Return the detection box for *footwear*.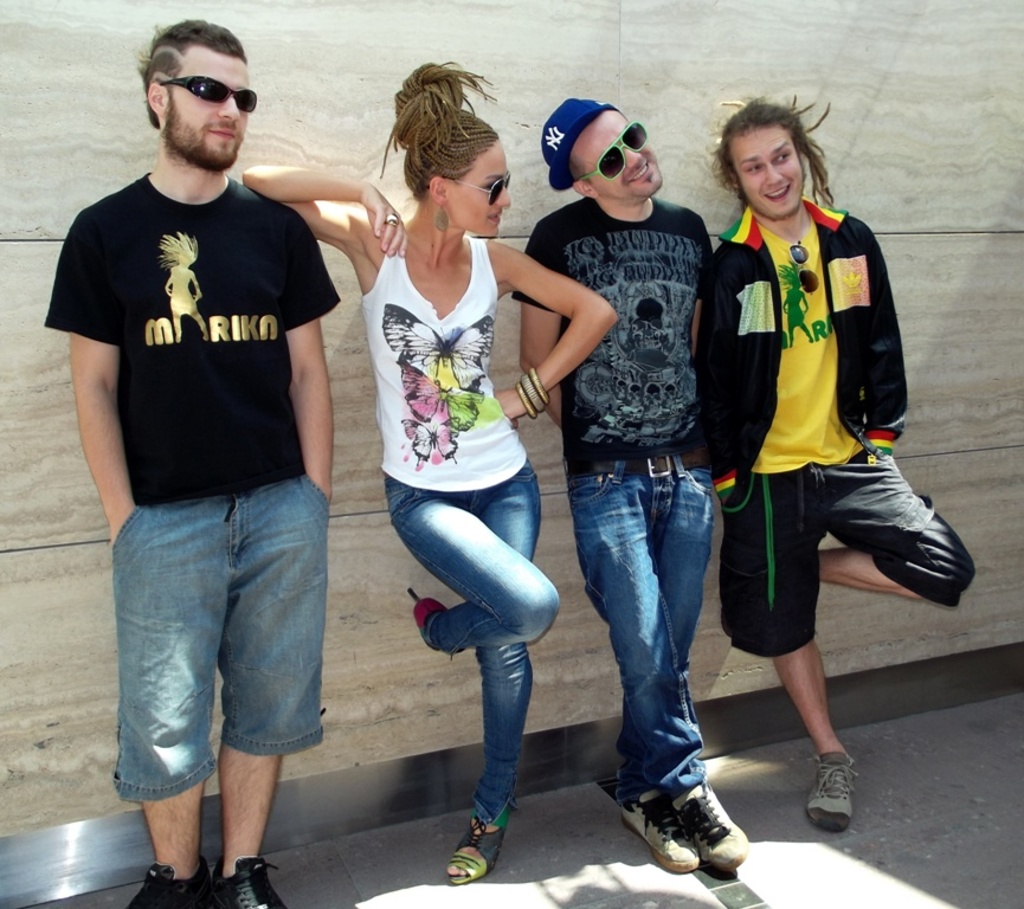
(x1=669, y1=779, x2=747, y2=869).
